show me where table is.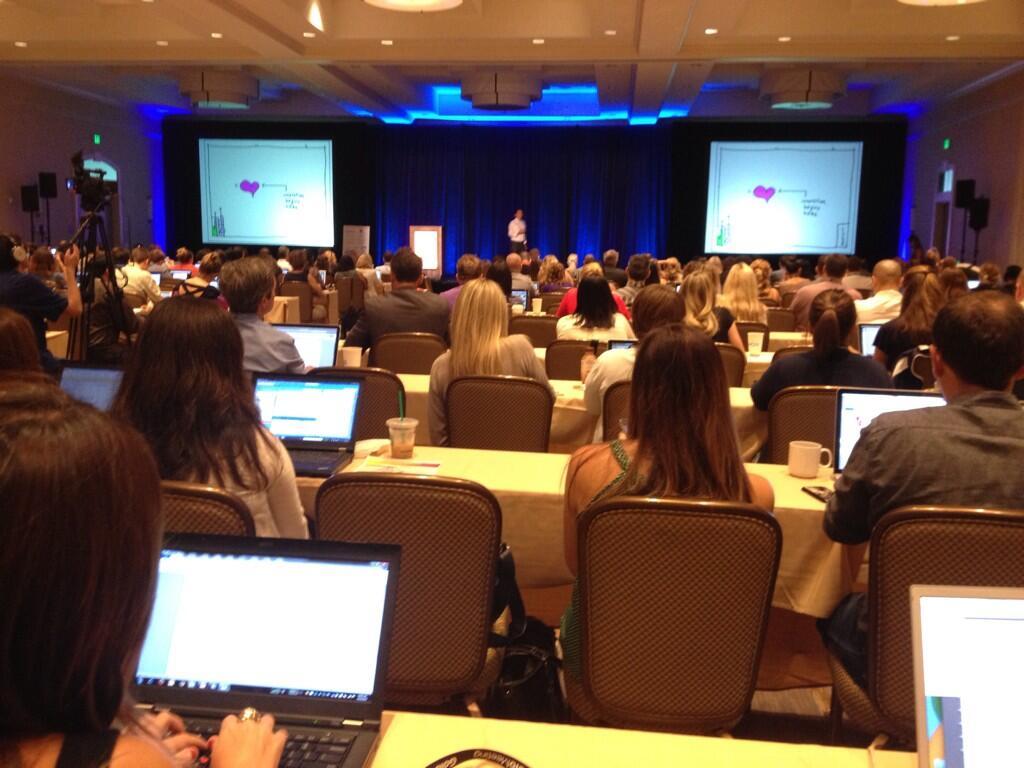
table is at (371, 714, 920, 767).
